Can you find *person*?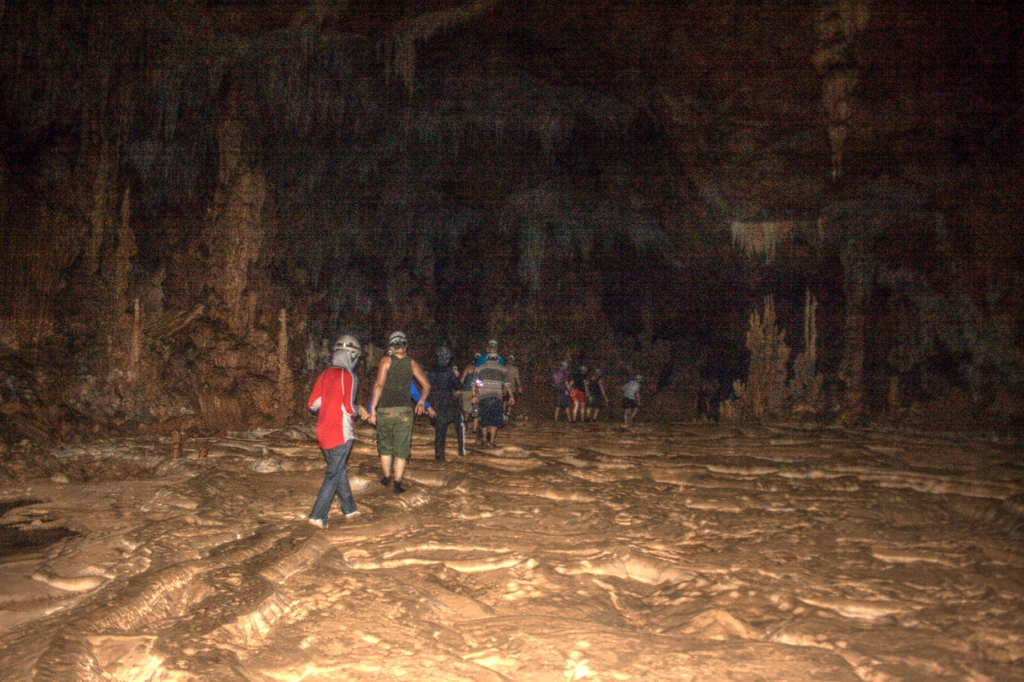
Yes, bounding box: [367, 330, 430, 496].
